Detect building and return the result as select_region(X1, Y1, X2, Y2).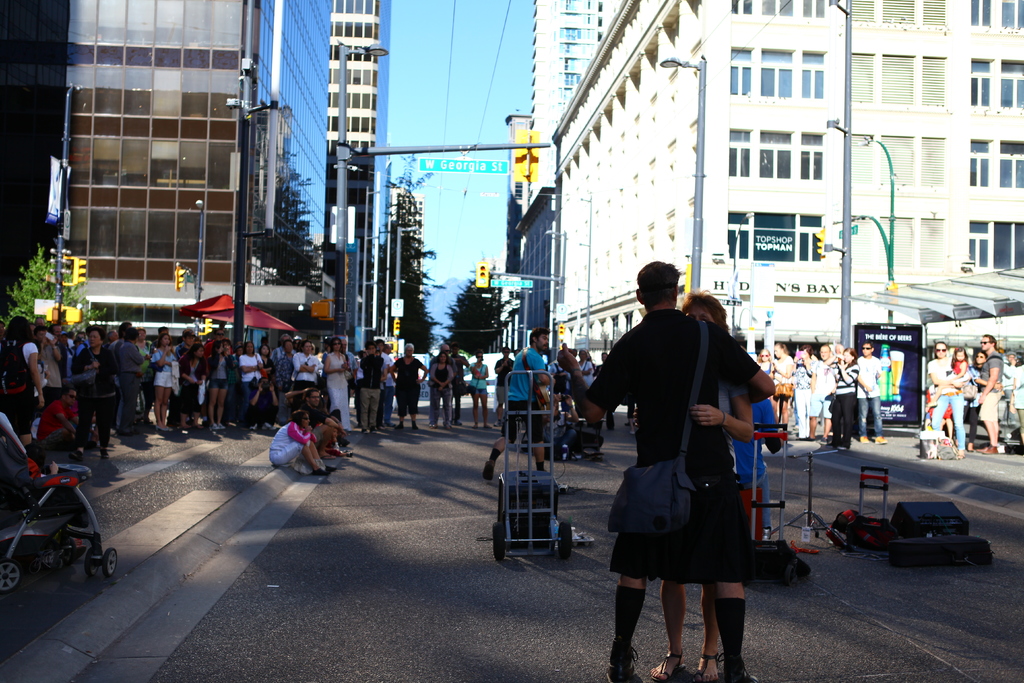
select_region(511, 178, 554, 341).
